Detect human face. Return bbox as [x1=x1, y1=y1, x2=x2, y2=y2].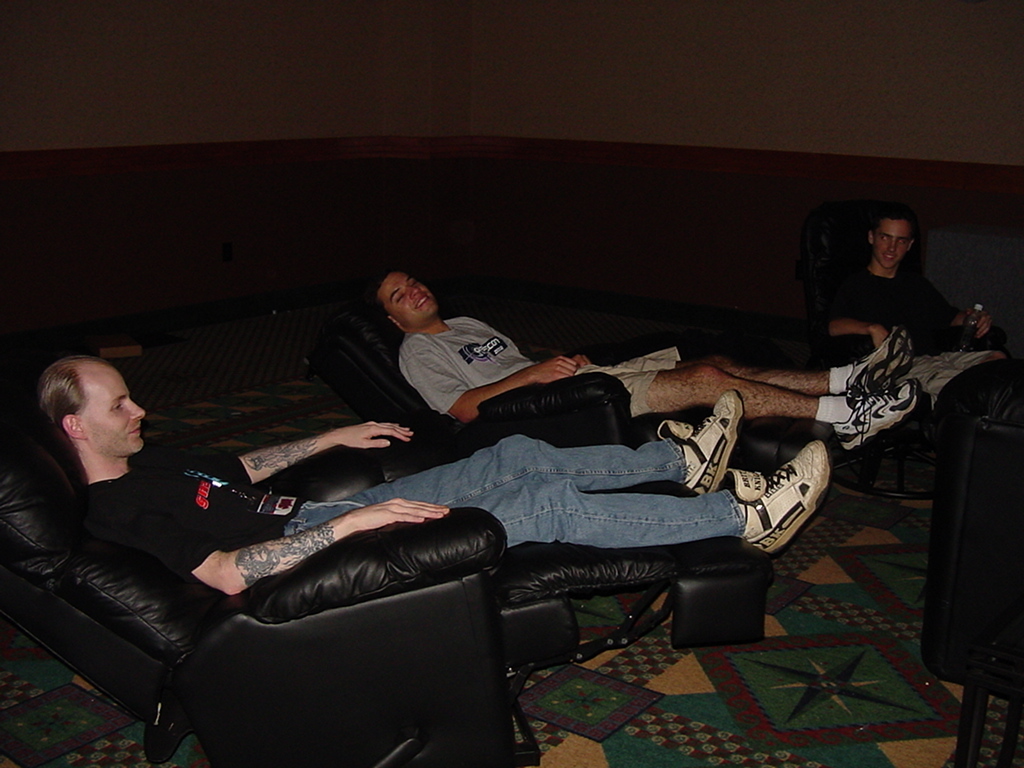
[x1=869, y1=217, x2=912, y2=275].
